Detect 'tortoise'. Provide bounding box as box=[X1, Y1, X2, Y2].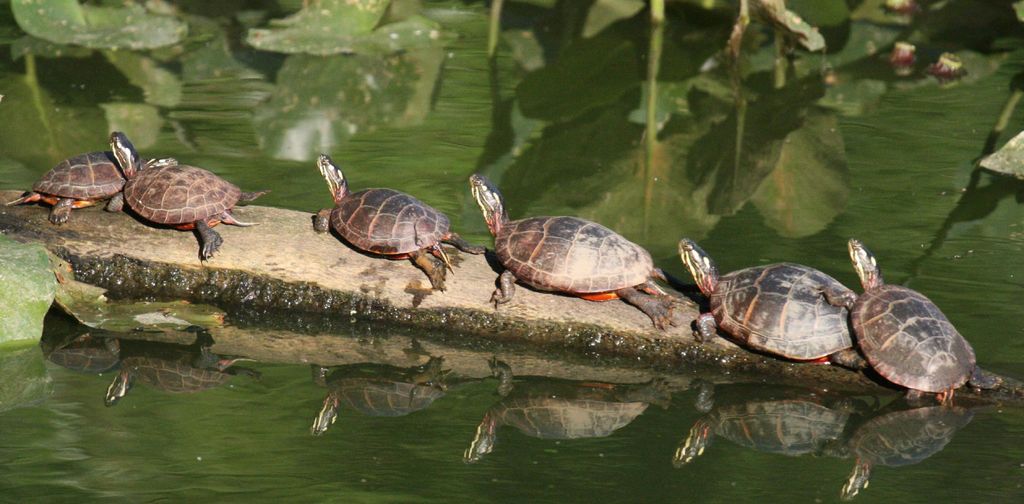
box=[307, 156, 484, 292].
